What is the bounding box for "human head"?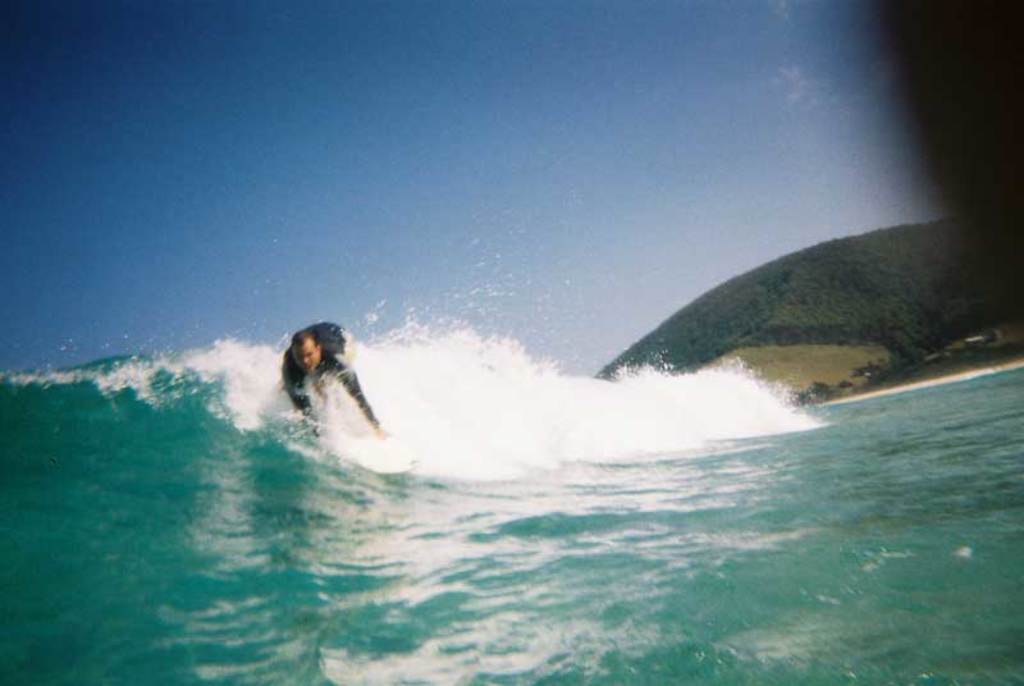
x1=294 y1=330 x2=320 y2=376.
